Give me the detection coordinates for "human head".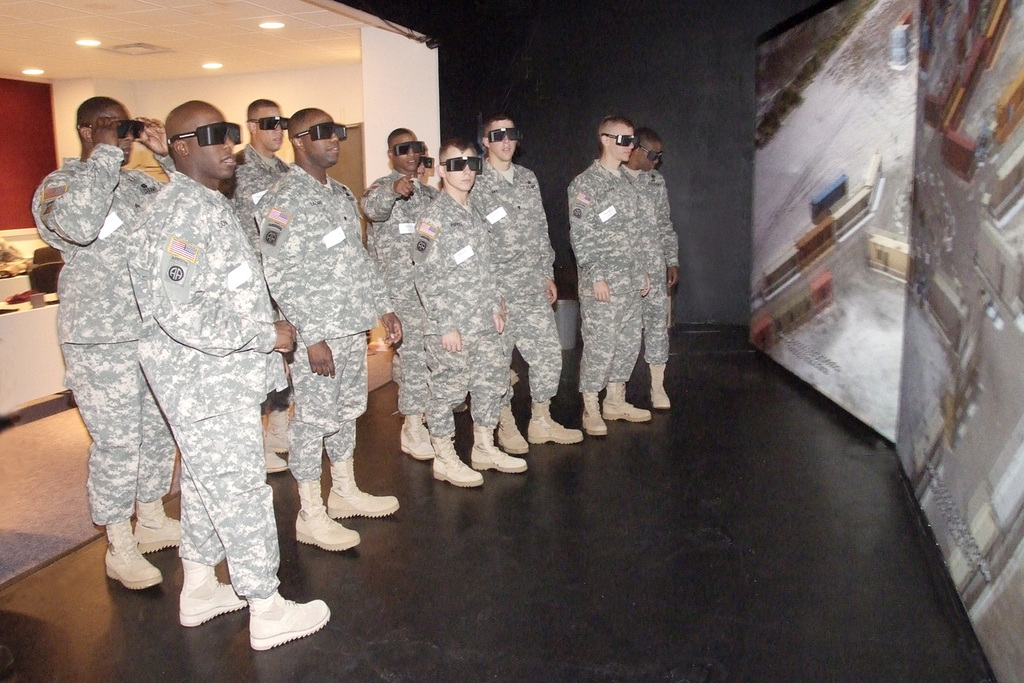
locate(156, 100, 240, 179).
